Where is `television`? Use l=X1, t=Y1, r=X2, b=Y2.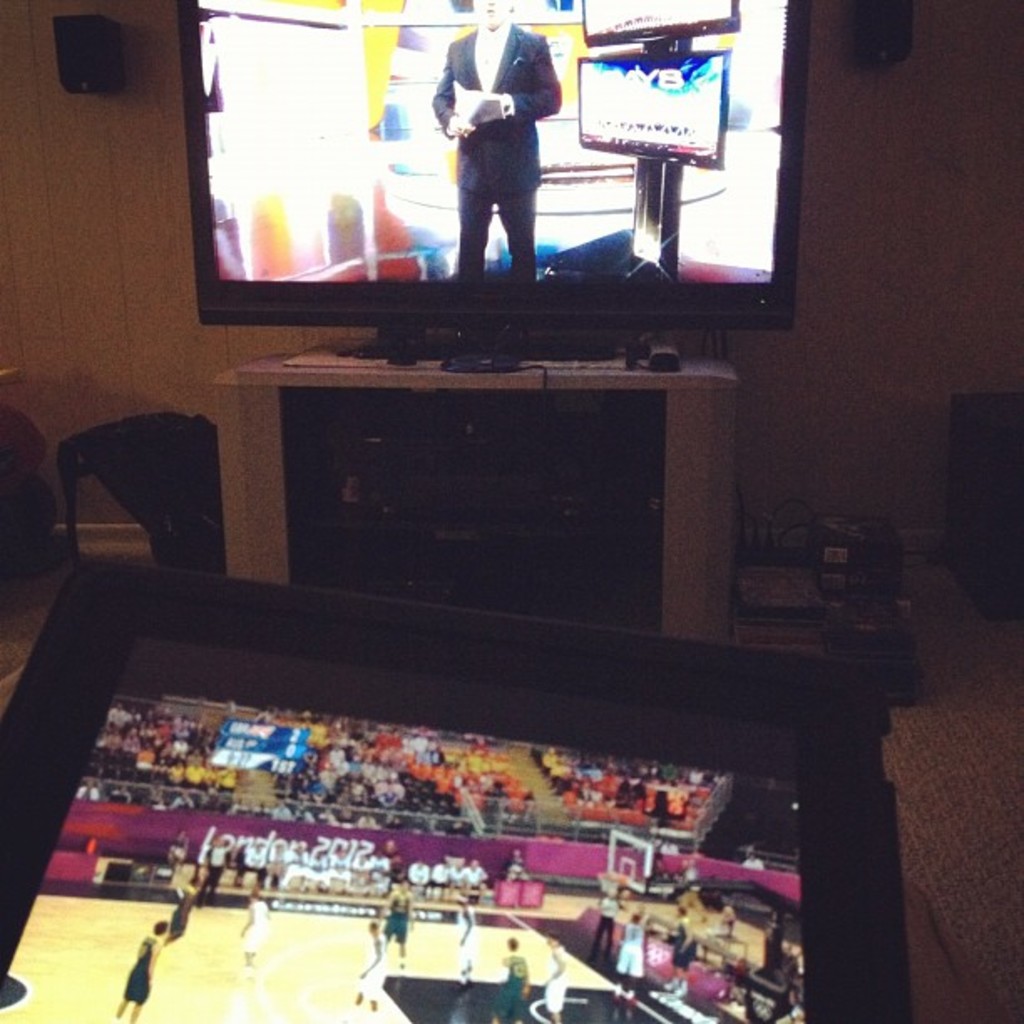
l=144, t=0, r=798, b=351.
